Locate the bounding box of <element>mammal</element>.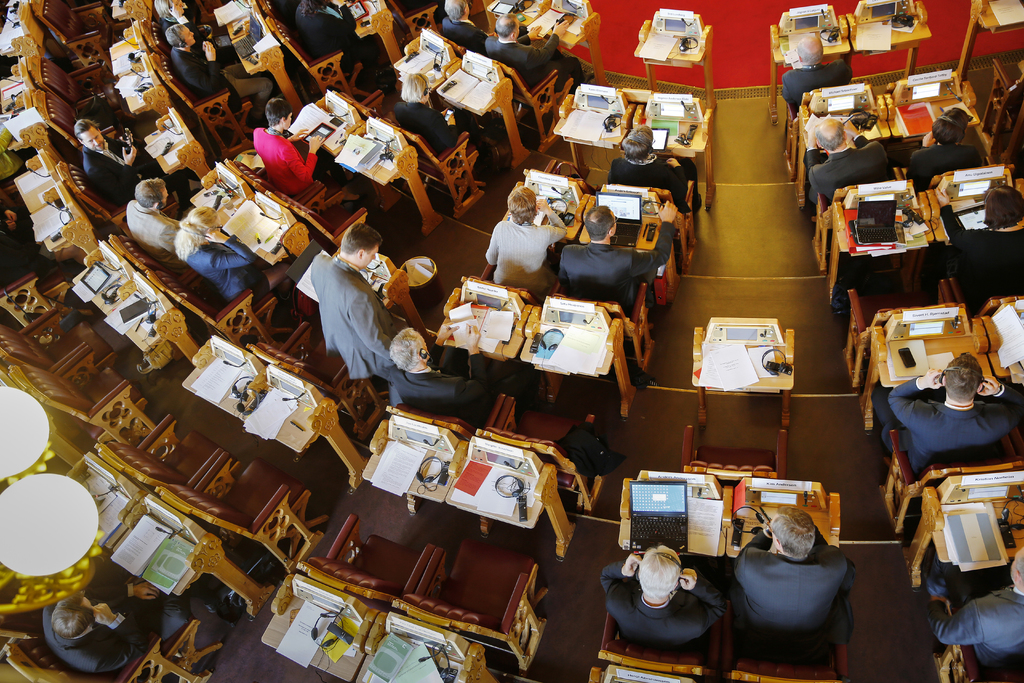
Bounding box: <bbox>728, 507, 871, 673</bbox>.
